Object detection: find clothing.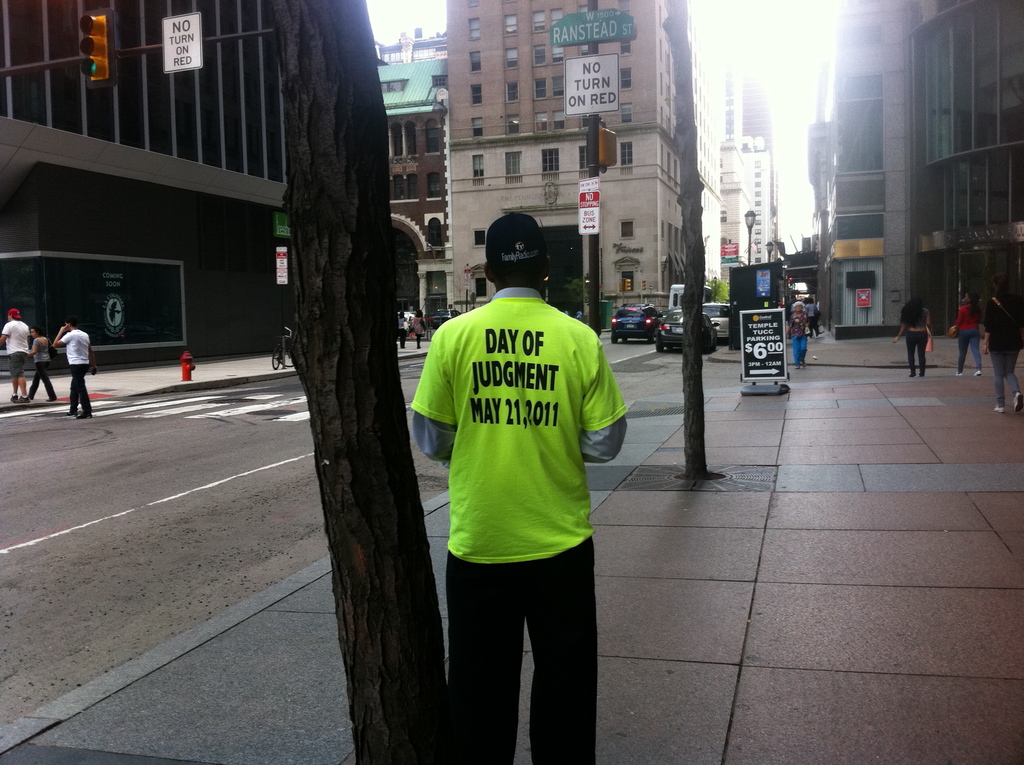
[398,260,579,641].
